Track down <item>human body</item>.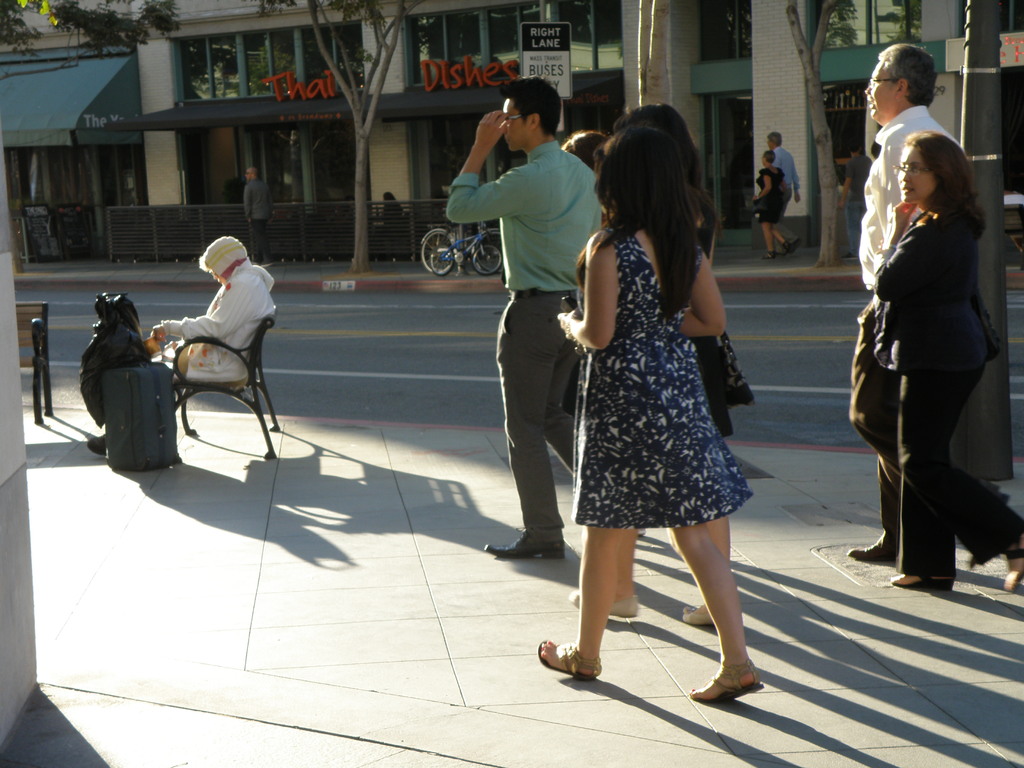
Tracked to pyautogui.locateOnScreen(559, 102, 748, 616).
